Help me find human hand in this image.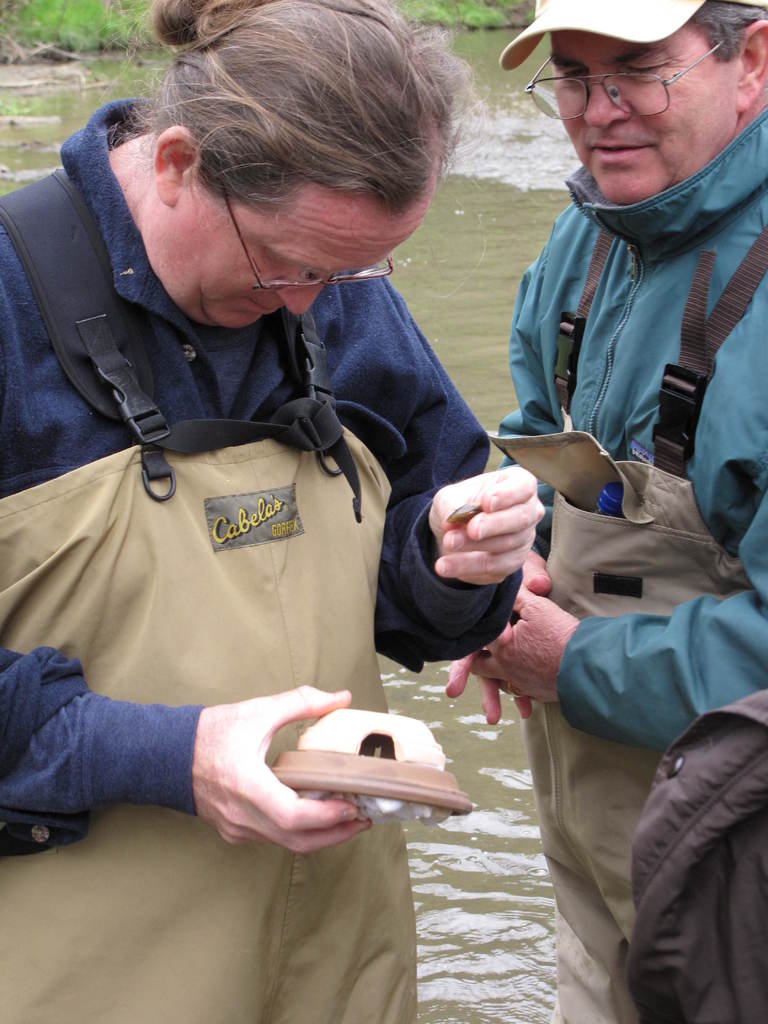
Found it: locate(482, 589, 584, 706).
